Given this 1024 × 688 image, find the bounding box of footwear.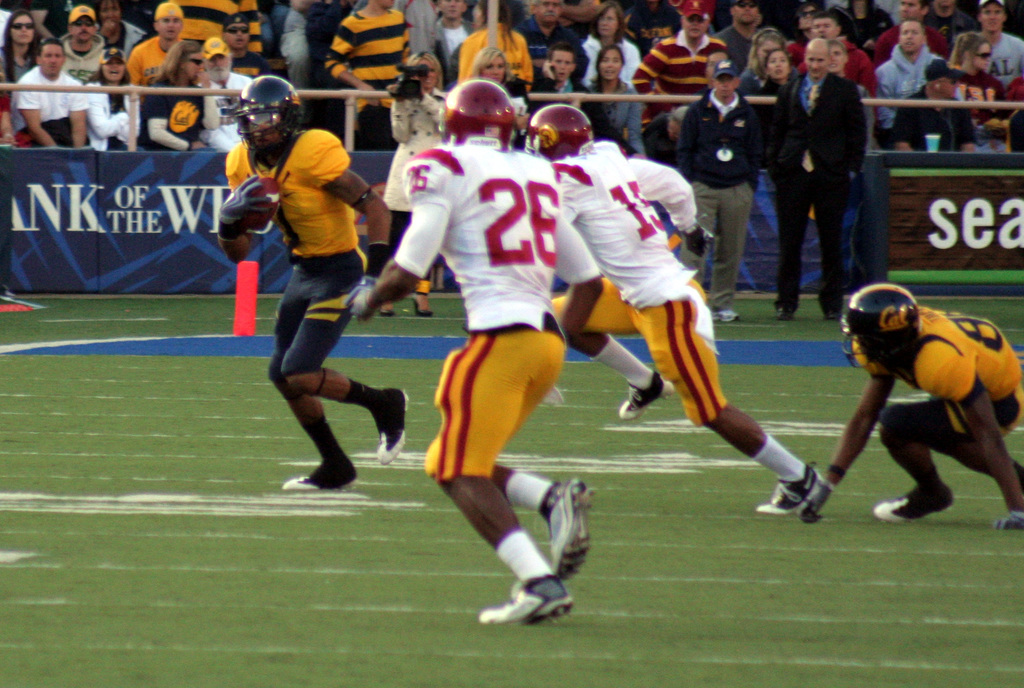
[378,389,409,464].
